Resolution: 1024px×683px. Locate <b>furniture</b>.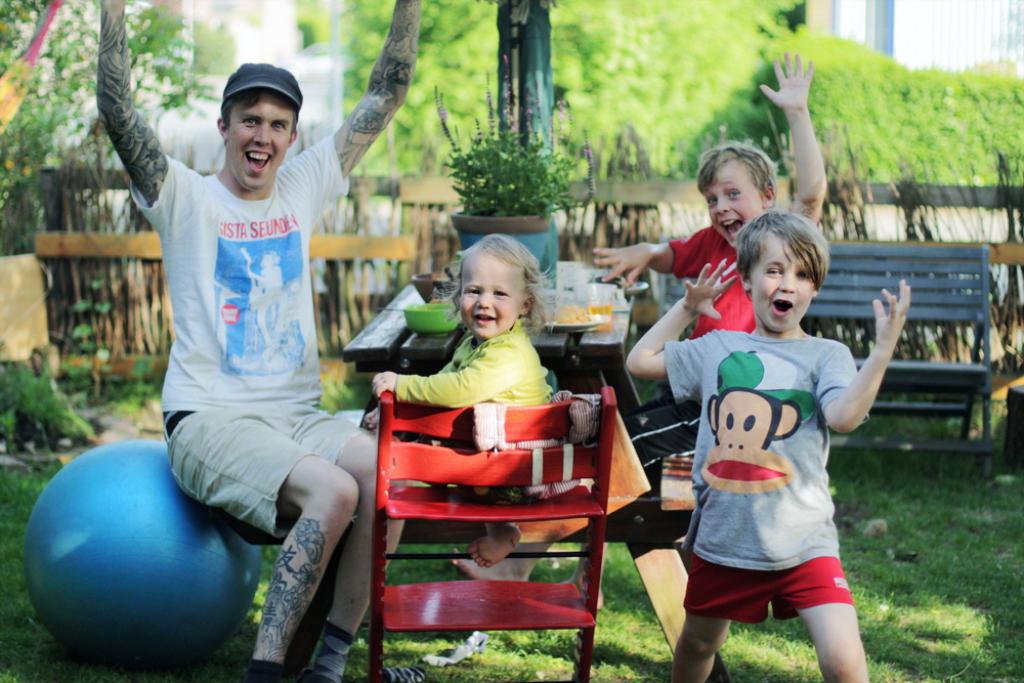
(830, 241, 1000, 487).
